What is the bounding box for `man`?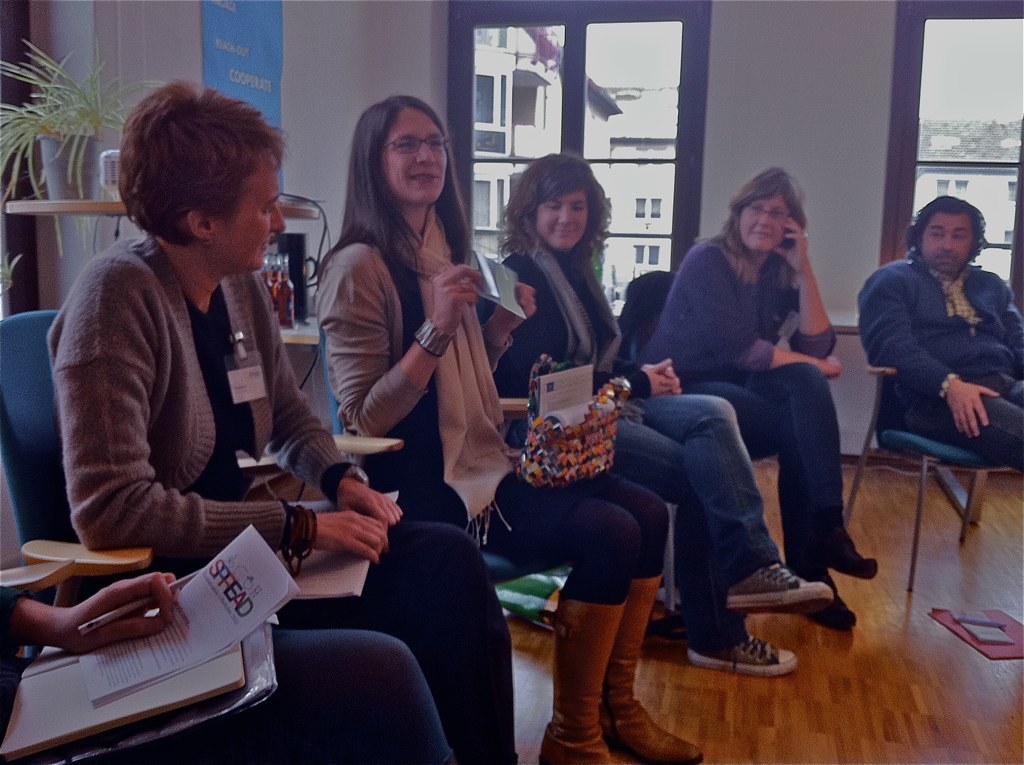
pyautogui.locateOnScreen(861, 191, 1016, 522).
